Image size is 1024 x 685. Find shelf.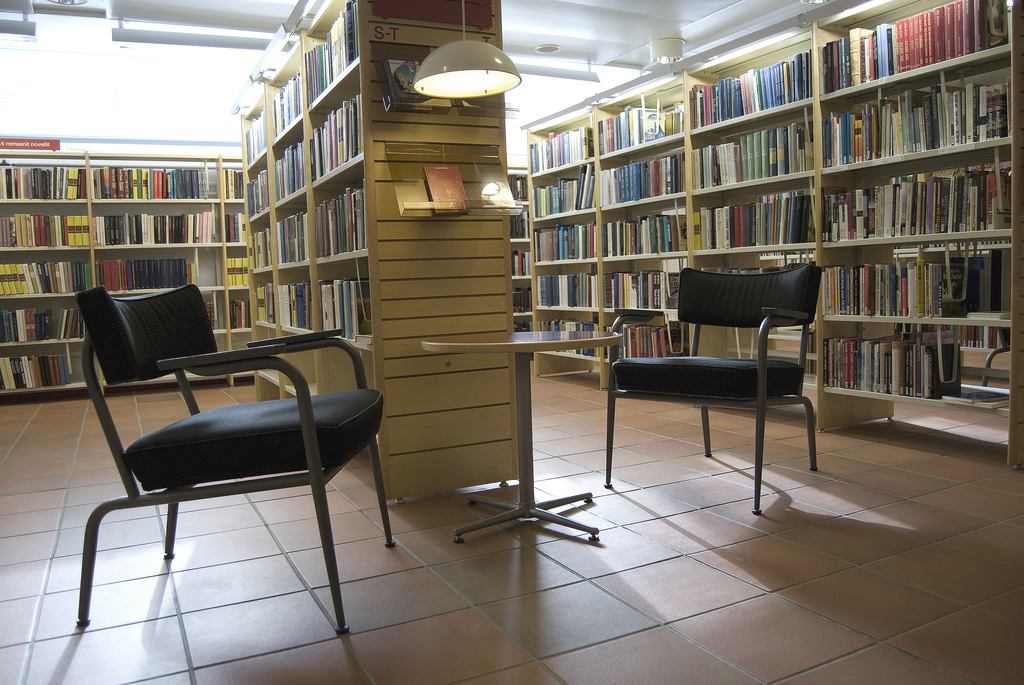
crop(532, 205, 603, 262).
